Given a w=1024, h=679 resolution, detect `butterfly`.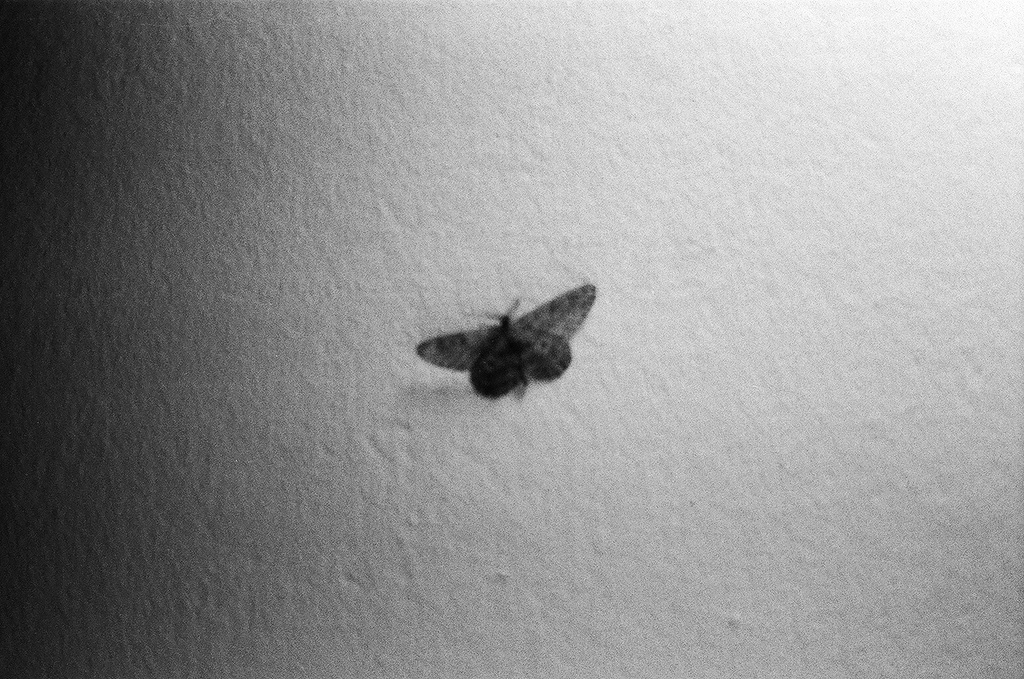
<region>414, 282, 594, 400</region>.
